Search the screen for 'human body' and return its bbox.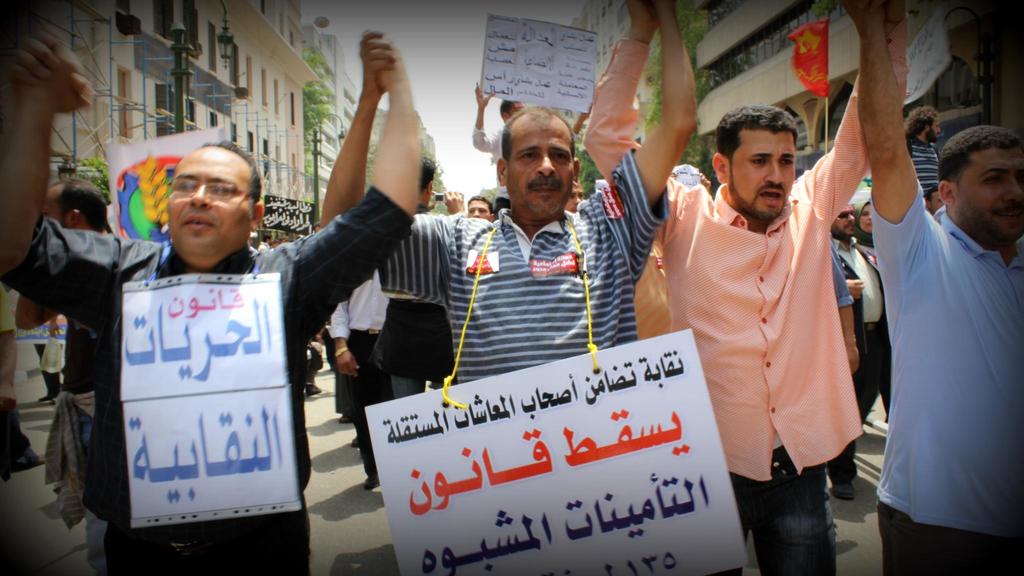
Found: {"x1": 862, "y1": 82, "x2": 1012, "y2": 575}.
